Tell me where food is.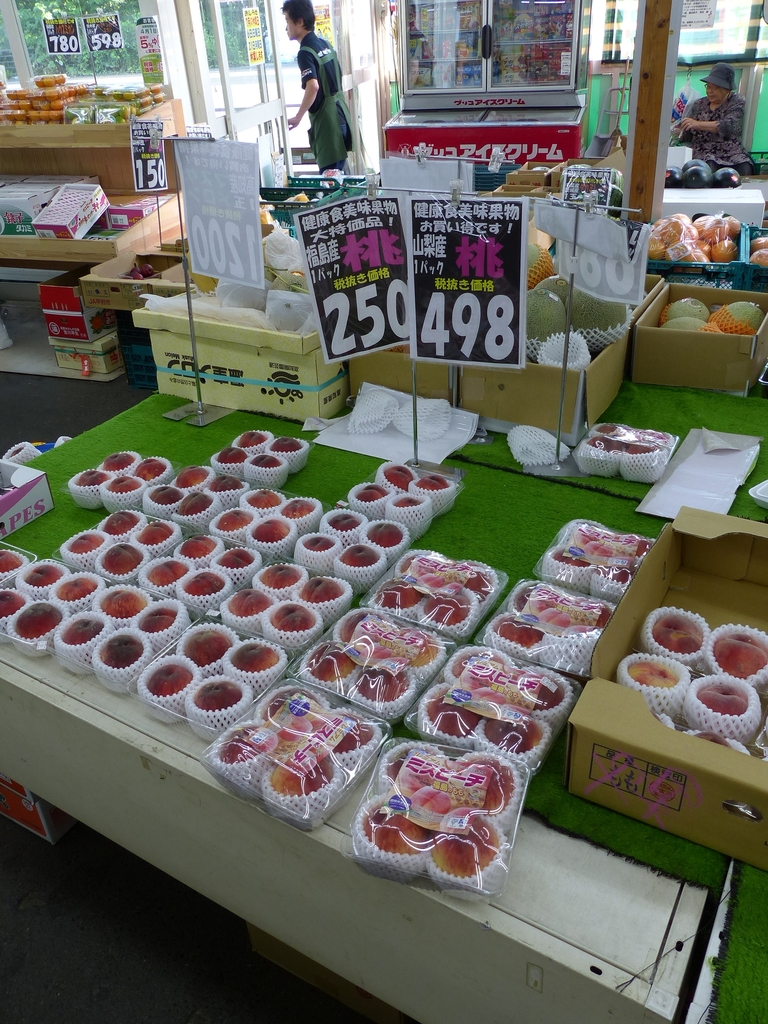
food is at locate(332, 514, 355, 531).
